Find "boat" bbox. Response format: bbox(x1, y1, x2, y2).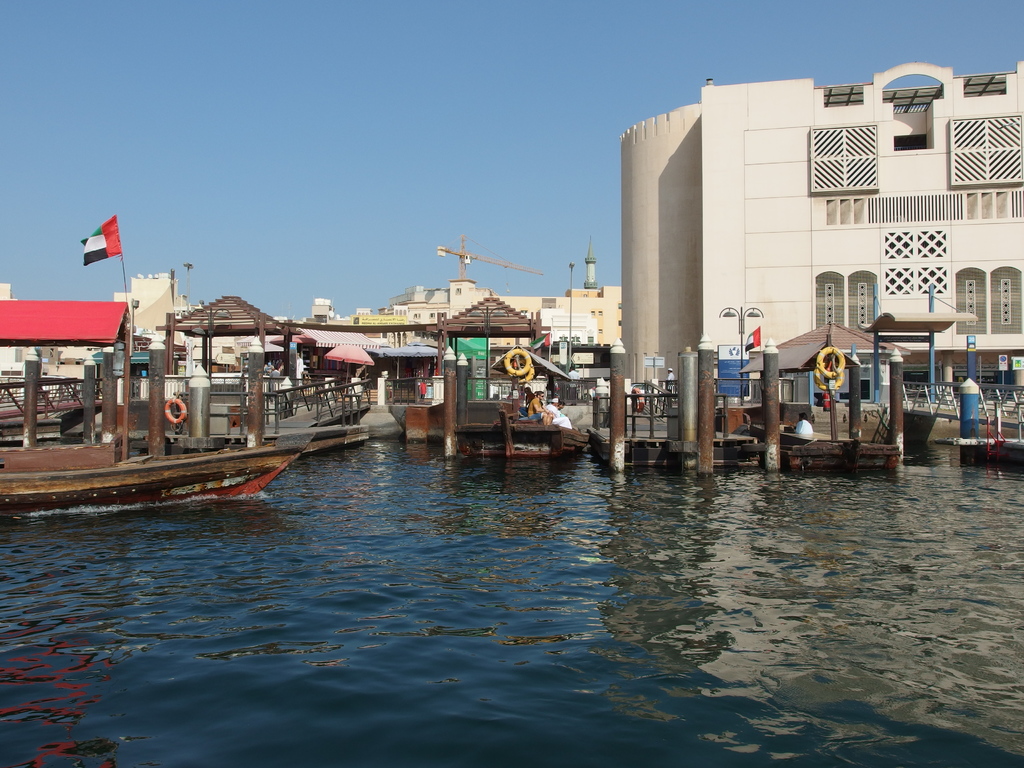
bbox(365, 349, 621, 454).
